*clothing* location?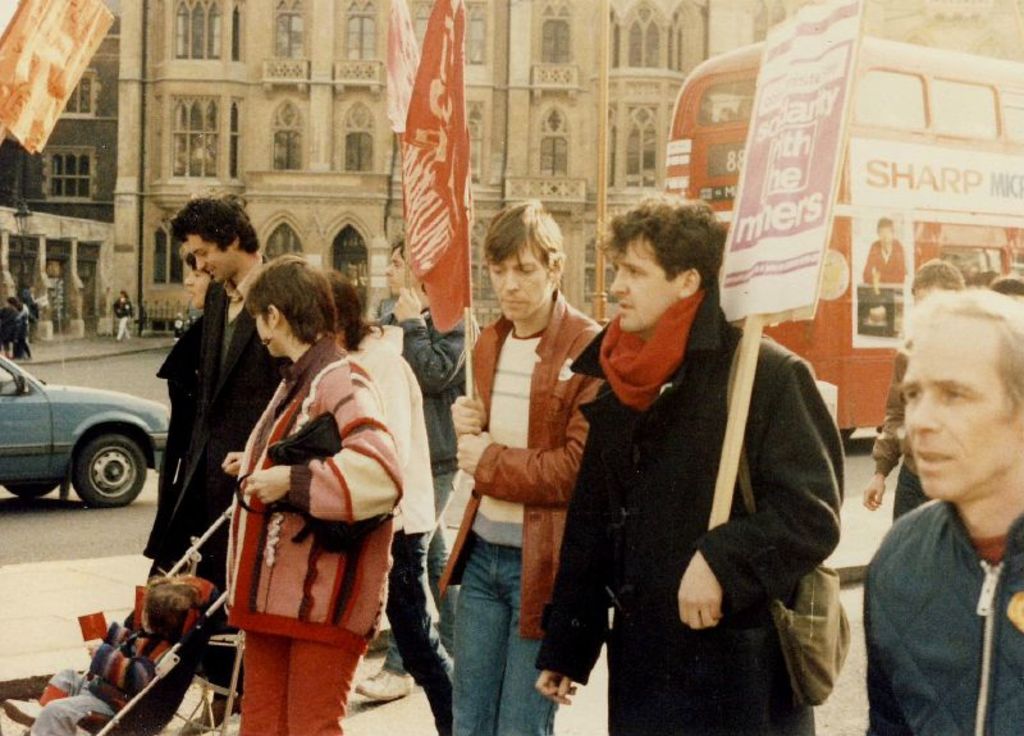
l=22, t=620, r=197, b=735
